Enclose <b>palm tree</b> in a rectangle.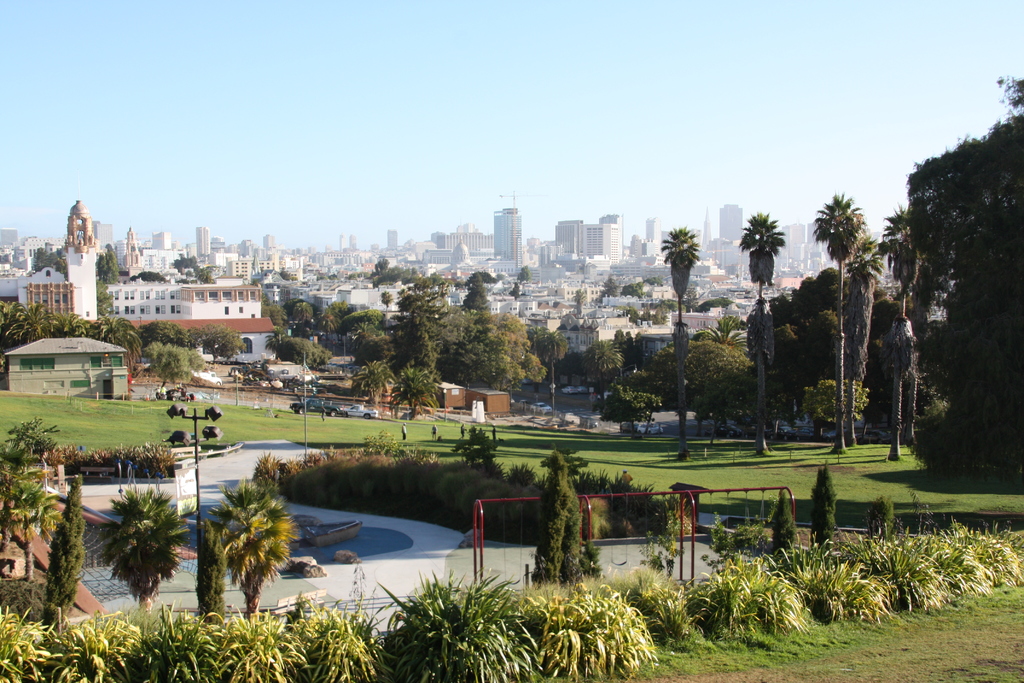
(left=735, top=202, right=785, bottom=448).
